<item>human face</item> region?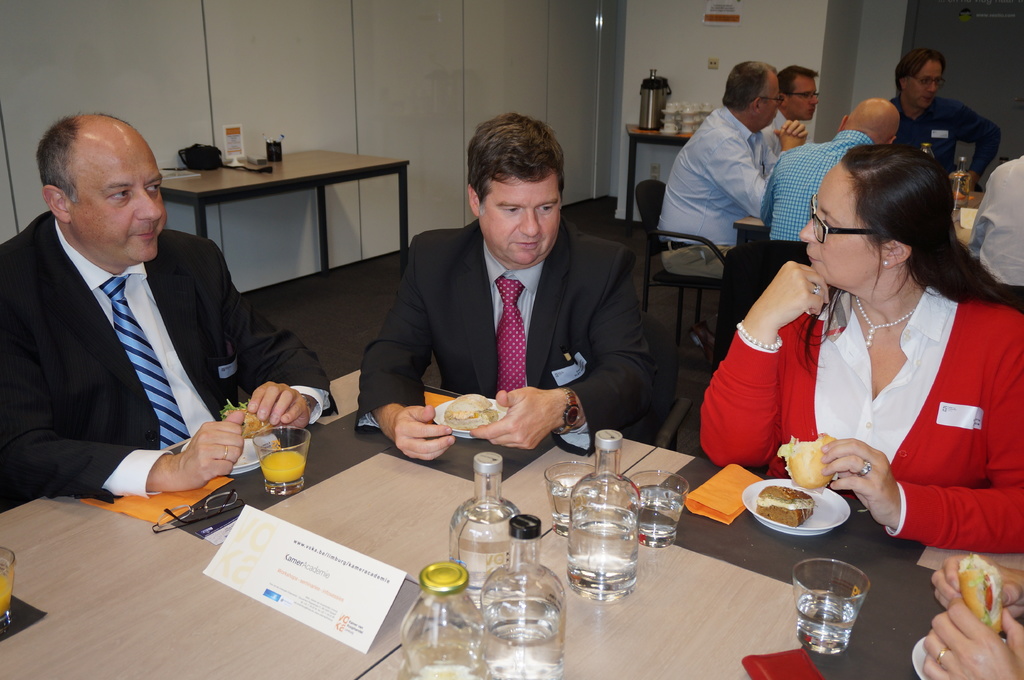
(left=796, top=161, right=881, bottom=286)
